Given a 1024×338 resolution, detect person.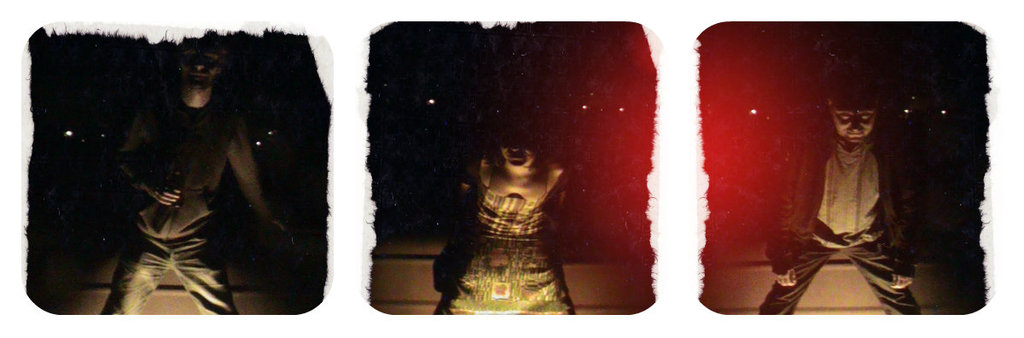
438, 101, 581, 312.
